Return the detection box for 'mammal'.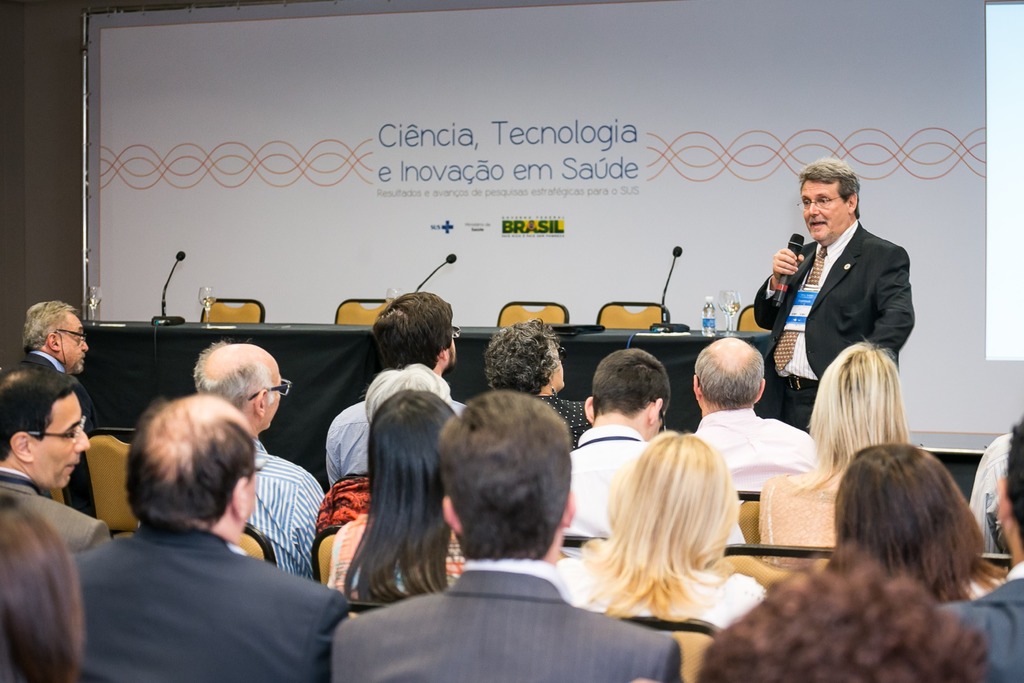
[left=323, top=286, right=466, bottom=486].
